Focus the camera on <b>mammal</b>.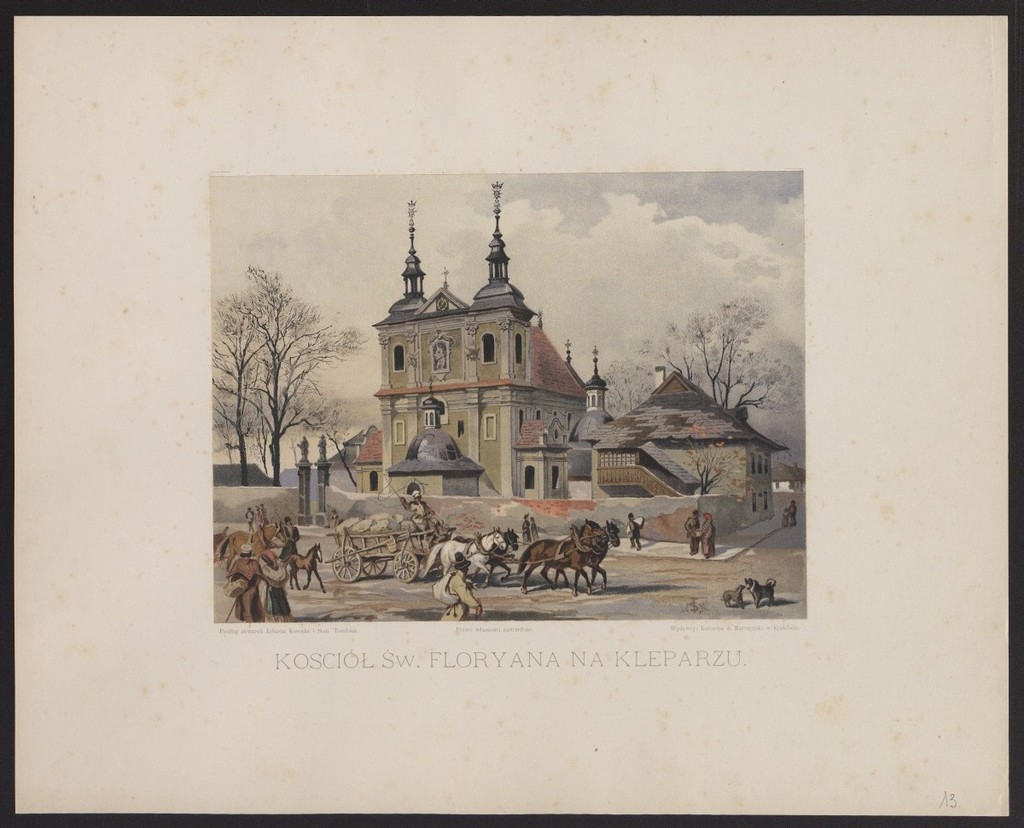
Focus region: 253:504:265:527.
